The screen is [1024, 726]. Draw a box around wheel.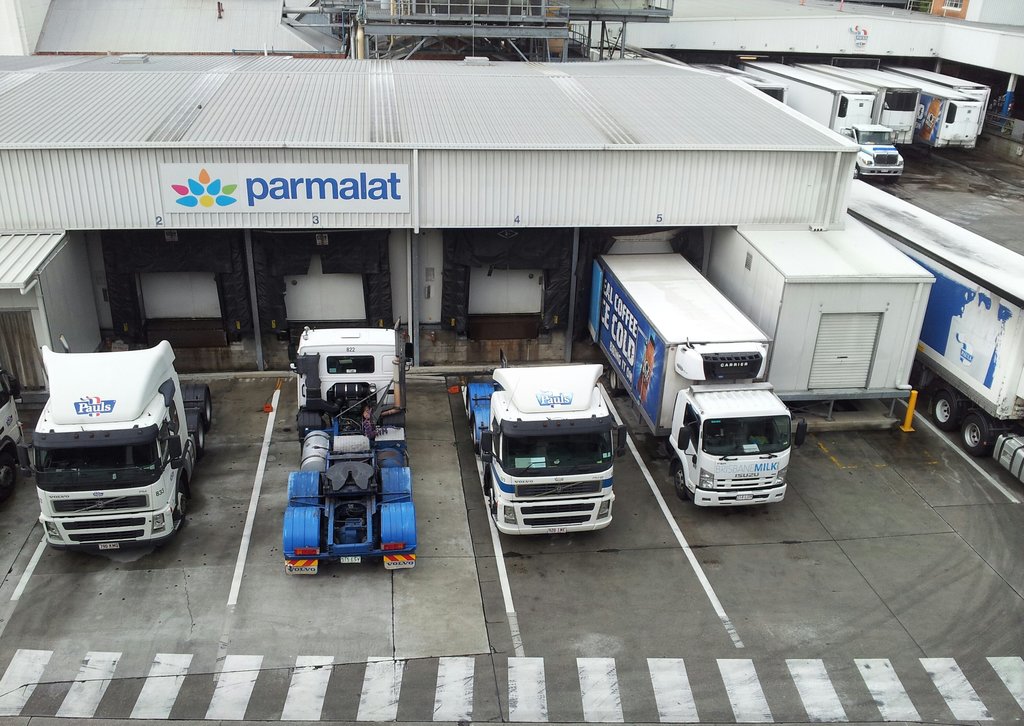
crop(193, 421, 207, 455).
